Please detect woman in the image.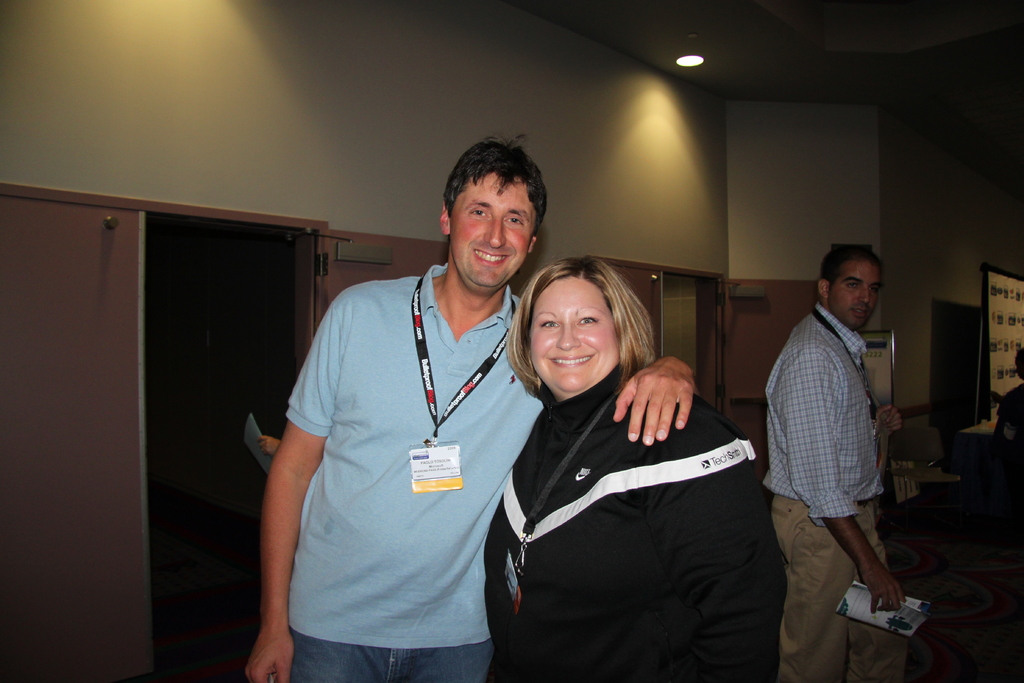
[488, 257, 788, 682].
